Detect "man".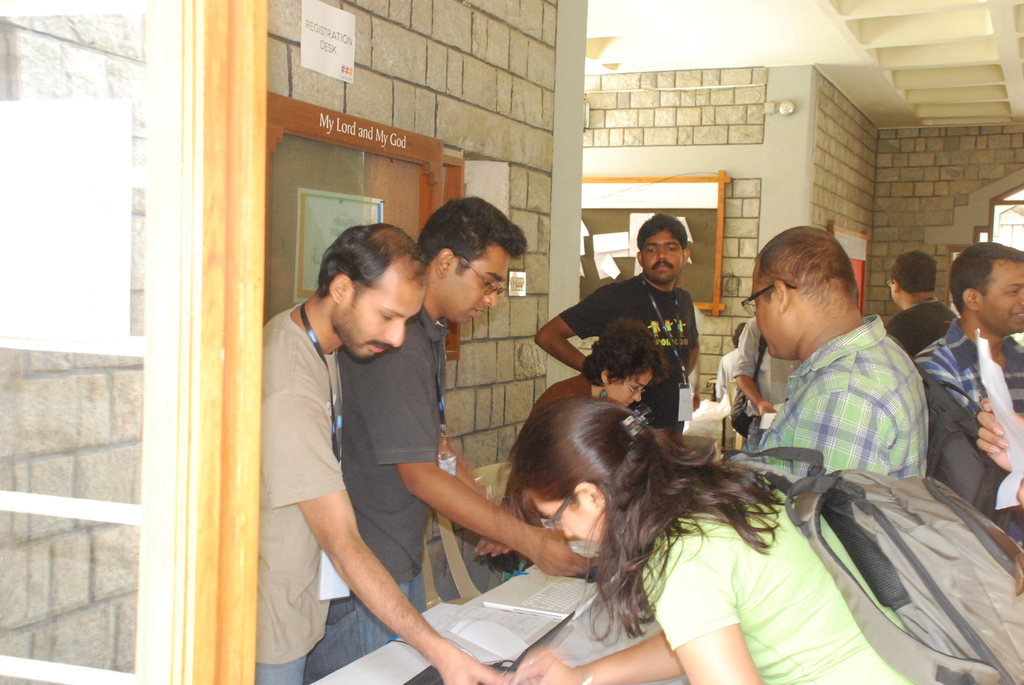
Detected at (540, 214, 703, 441).
